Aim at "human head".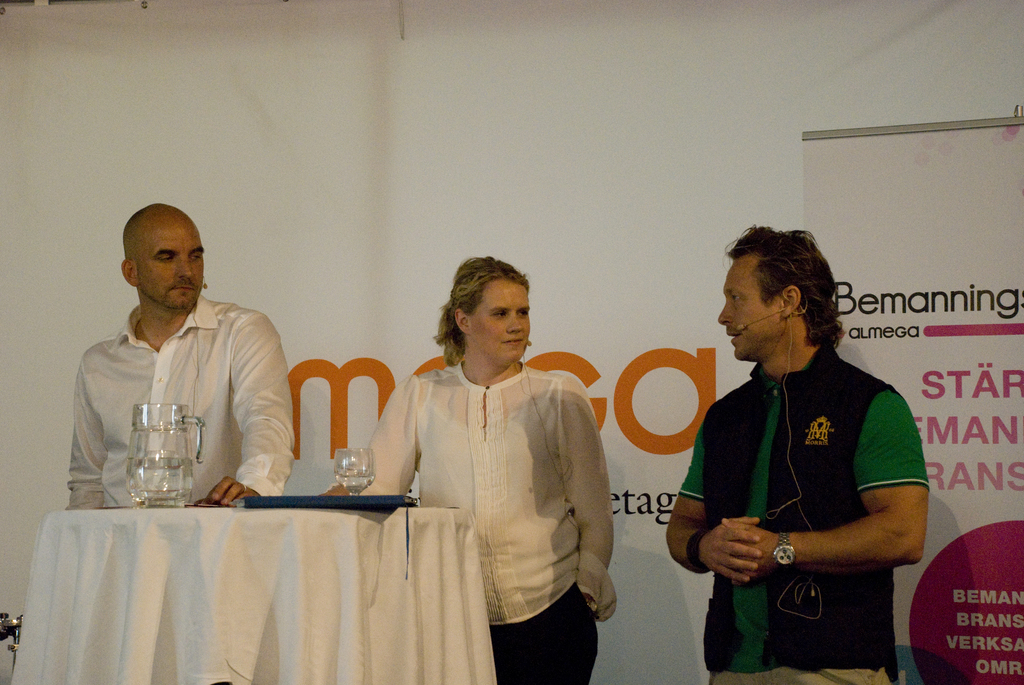
Aimed at 109, 203, 208, 326.
